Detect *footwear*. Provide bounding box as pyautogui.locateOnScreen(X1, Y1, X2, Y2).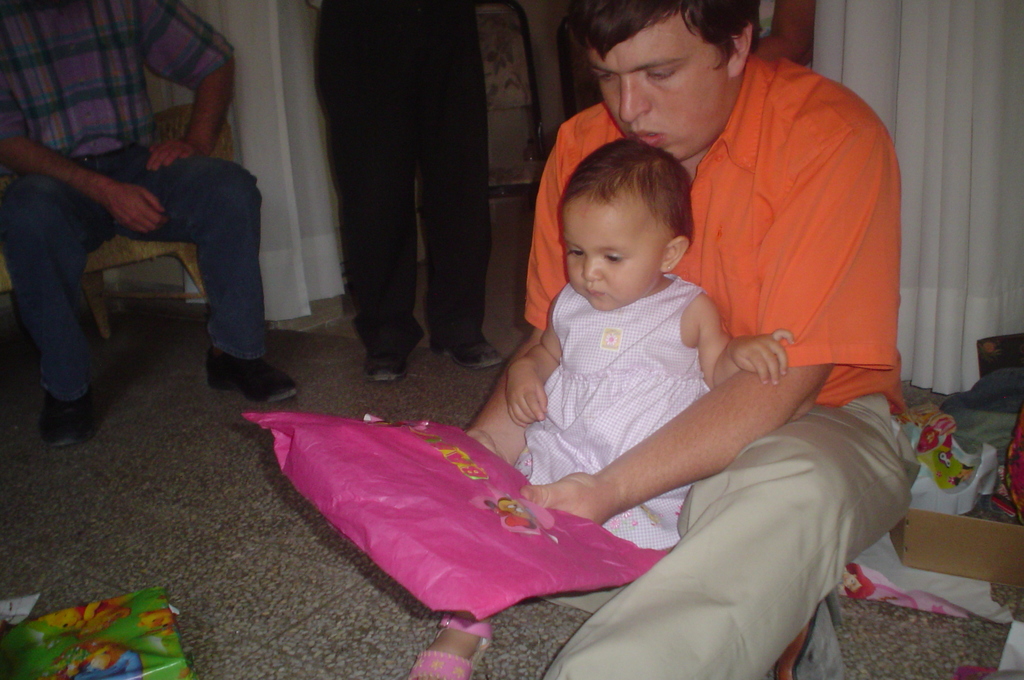
pyautogui.locateOnScreen(364, 343, 406, 384).
